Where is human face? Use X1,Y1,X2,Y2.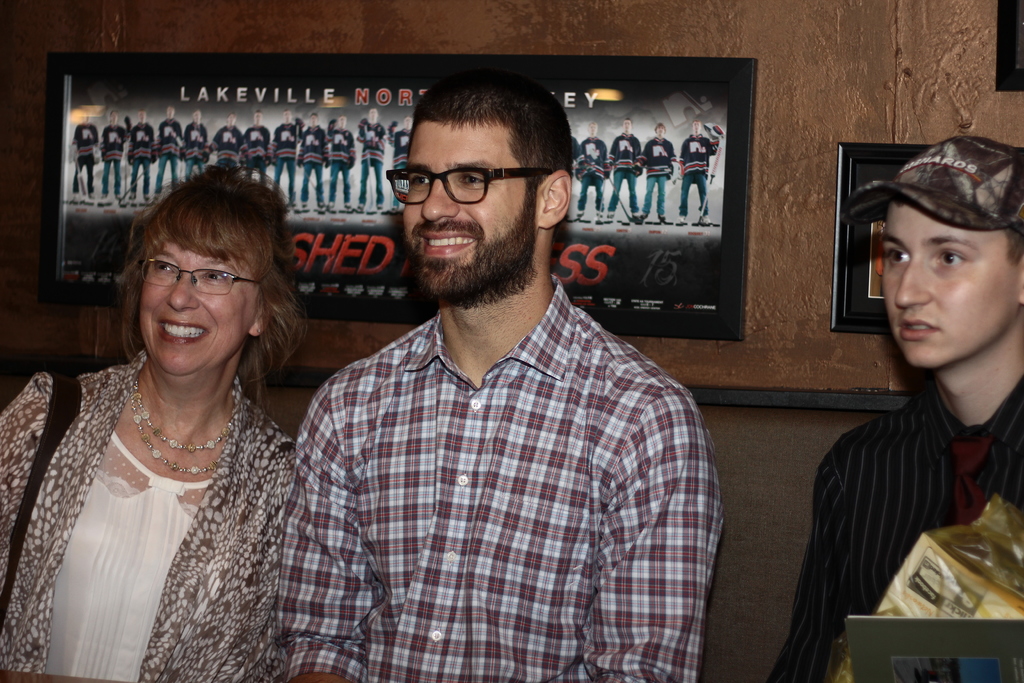
690,123,701,135.
